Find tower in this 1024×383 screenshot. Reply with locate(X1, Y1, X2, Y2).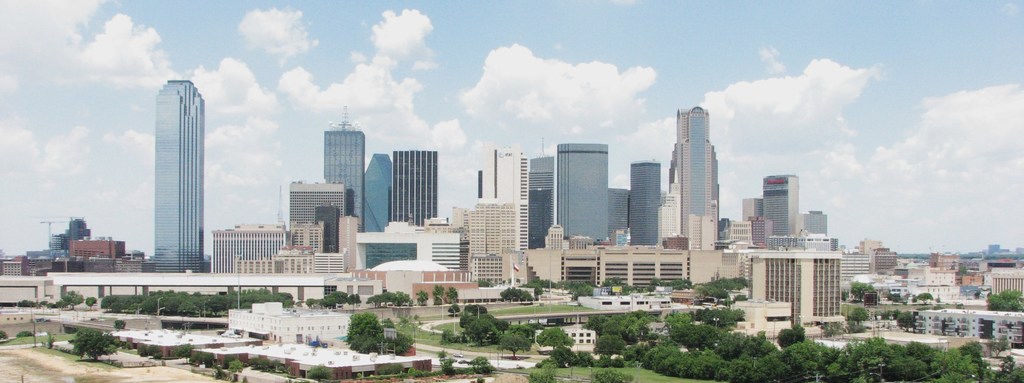
locate(488, 147, 529, 248).
